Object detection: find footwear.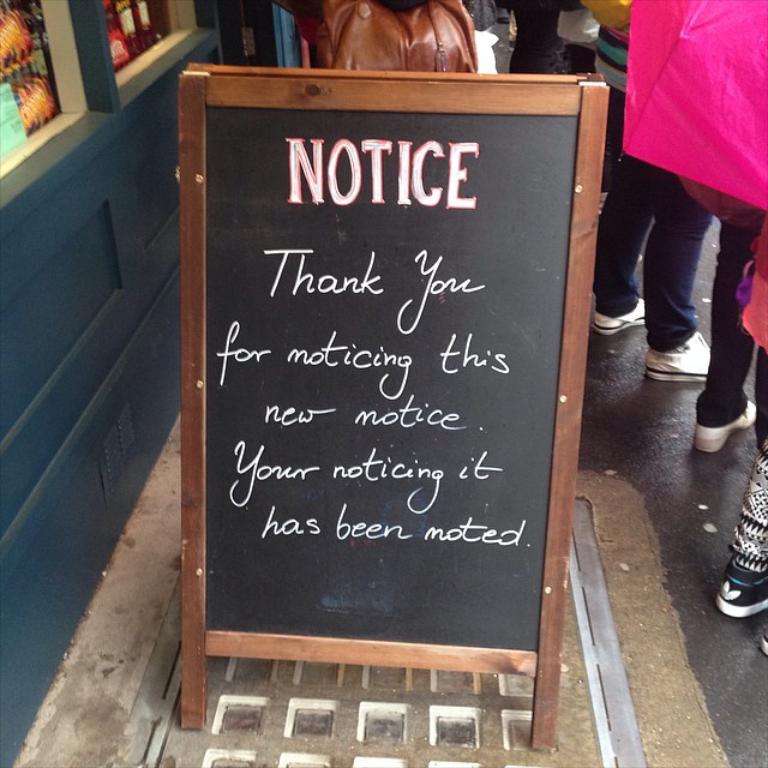
(left=712, top=560, right=767, bottom=620).
